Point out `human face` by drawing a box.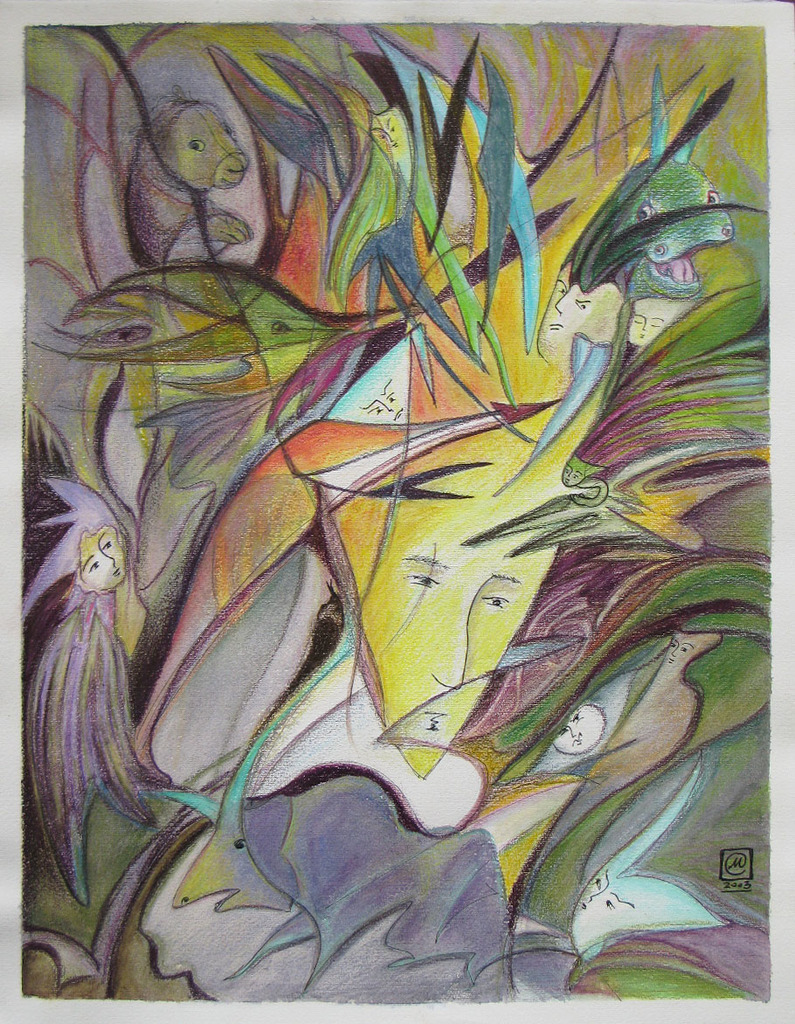
pyautogui.locateOnScreen(553, 707, 599, 751).
